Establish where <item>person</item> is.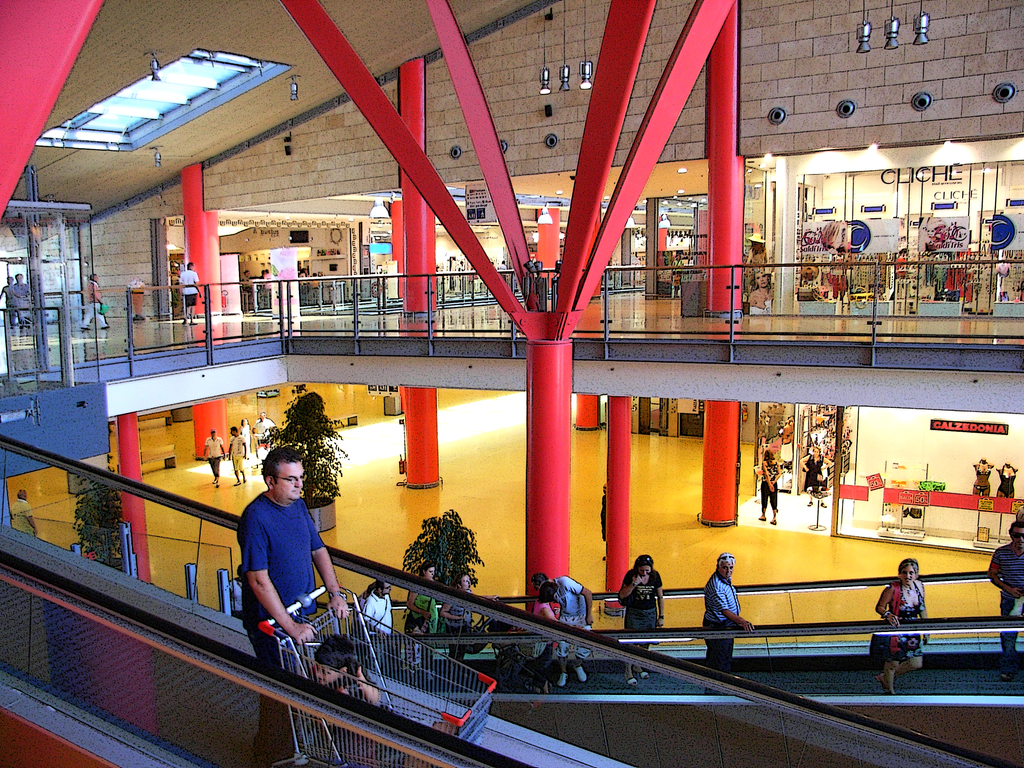
Established at crop(759, 451, 787, 527).
